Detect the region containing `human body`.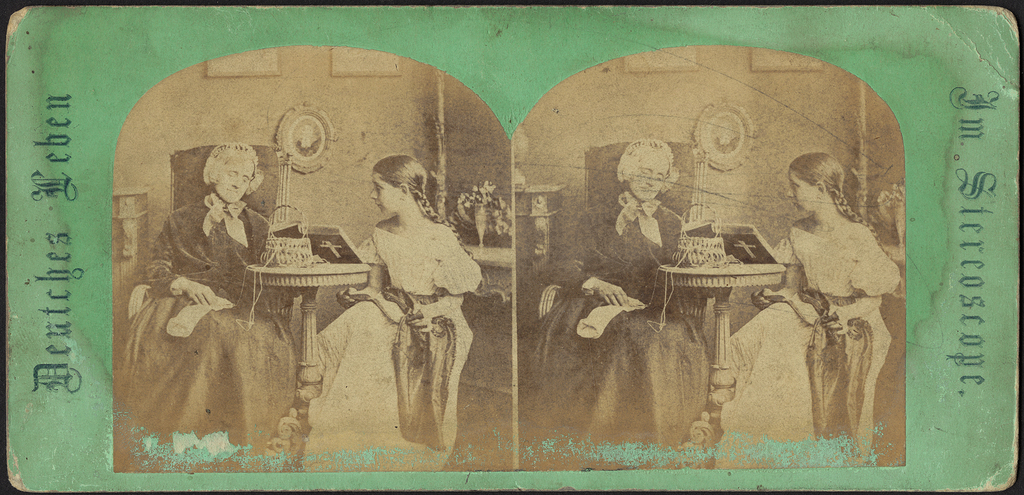
region(717, 155, 910, 468).
